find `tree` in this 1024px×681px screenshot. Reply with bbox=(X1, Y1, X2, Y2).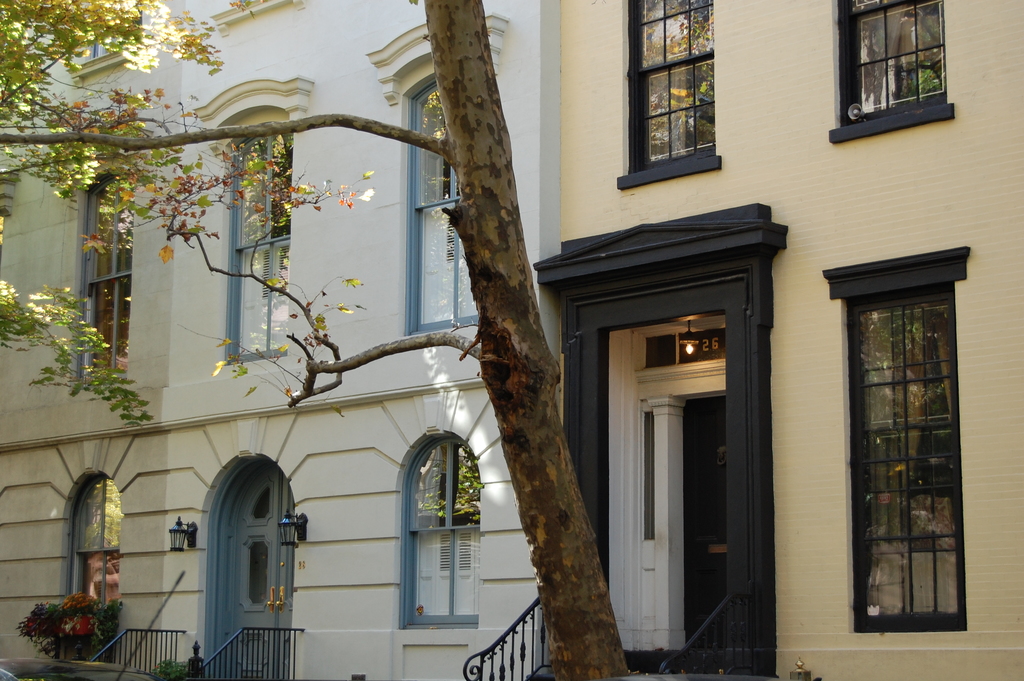
bbox=(0, 0, 627, 680).
